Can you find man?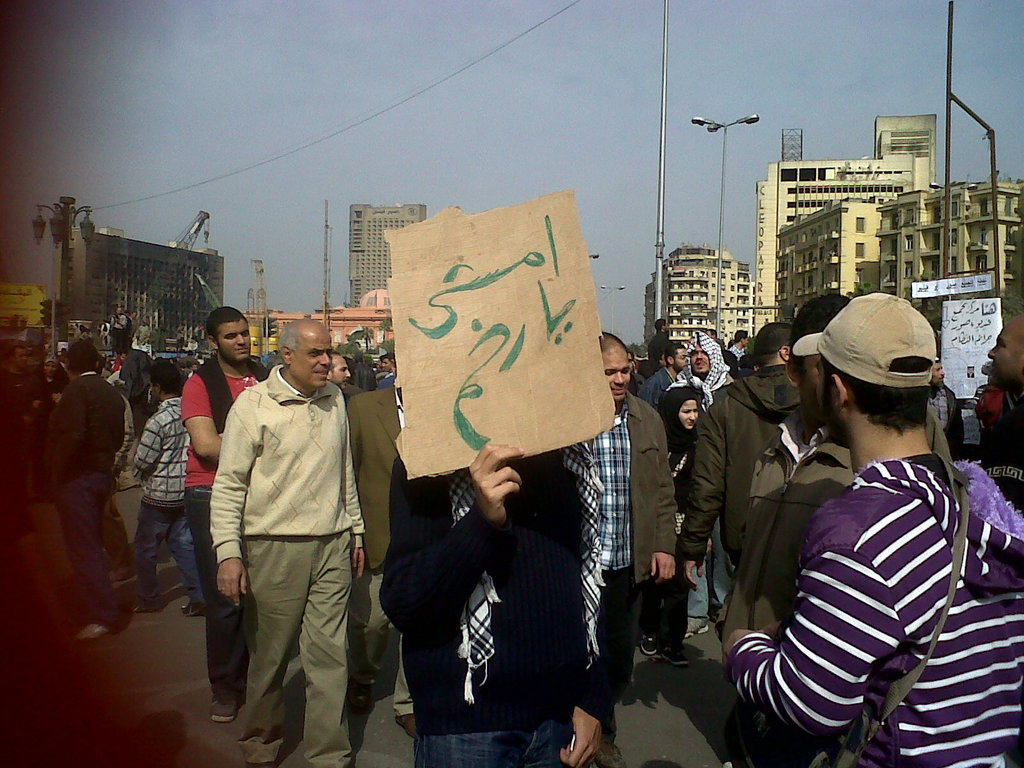
Yes, bounding box: 0/342/48/507.
